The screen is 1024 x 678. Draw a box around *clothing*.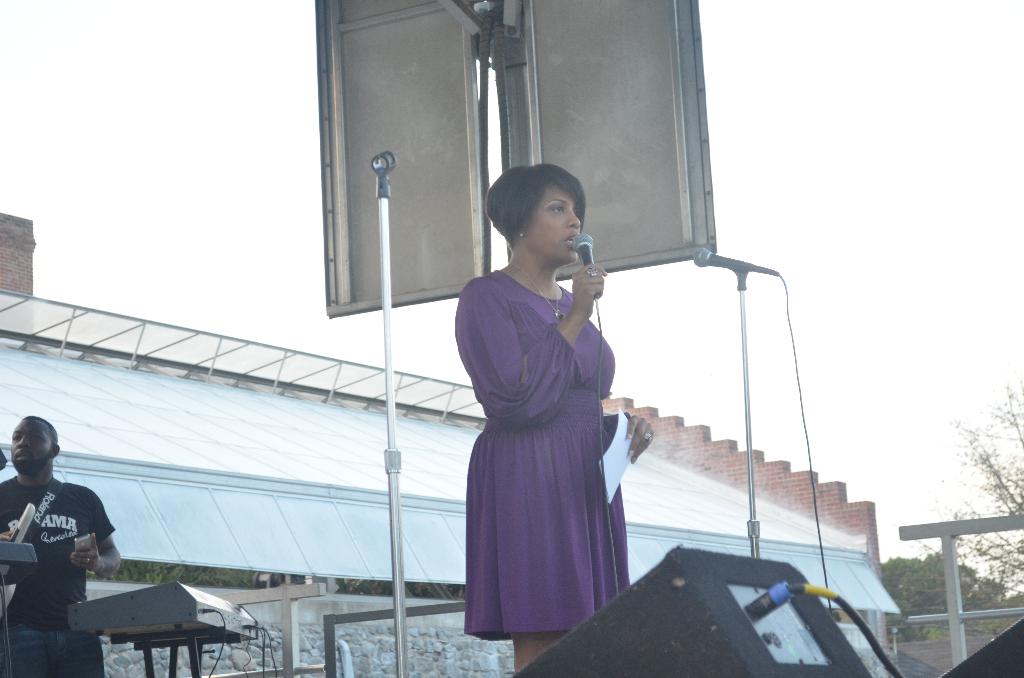
(left=3, top=478, right=113, bottom=677).
